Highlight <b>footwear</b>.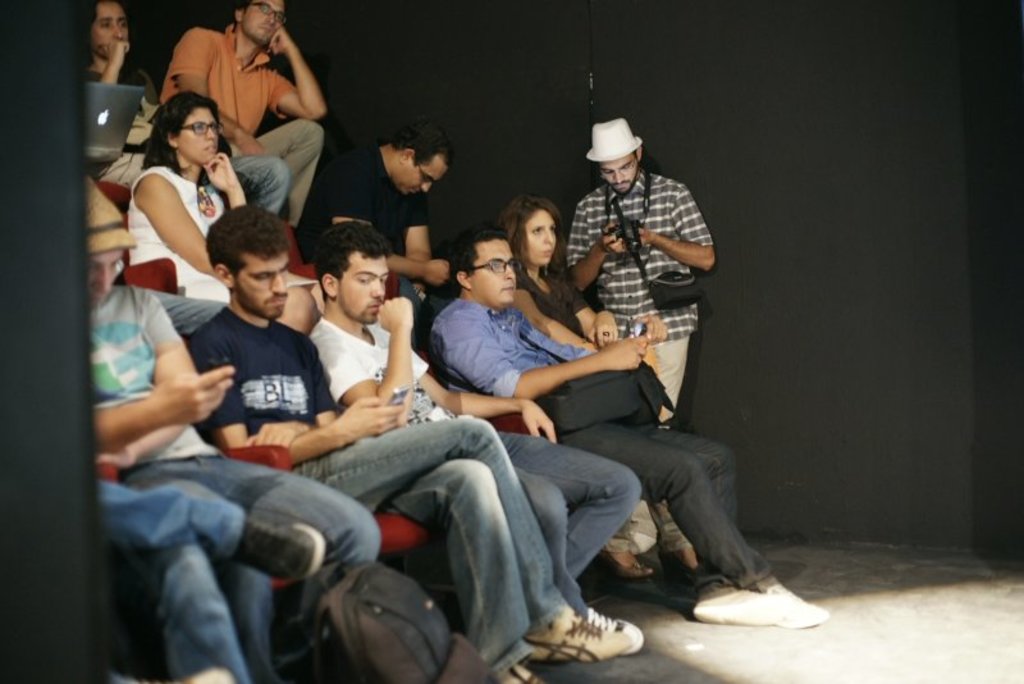
Highlighted region: l=590, t=606, r=646, b=652.
